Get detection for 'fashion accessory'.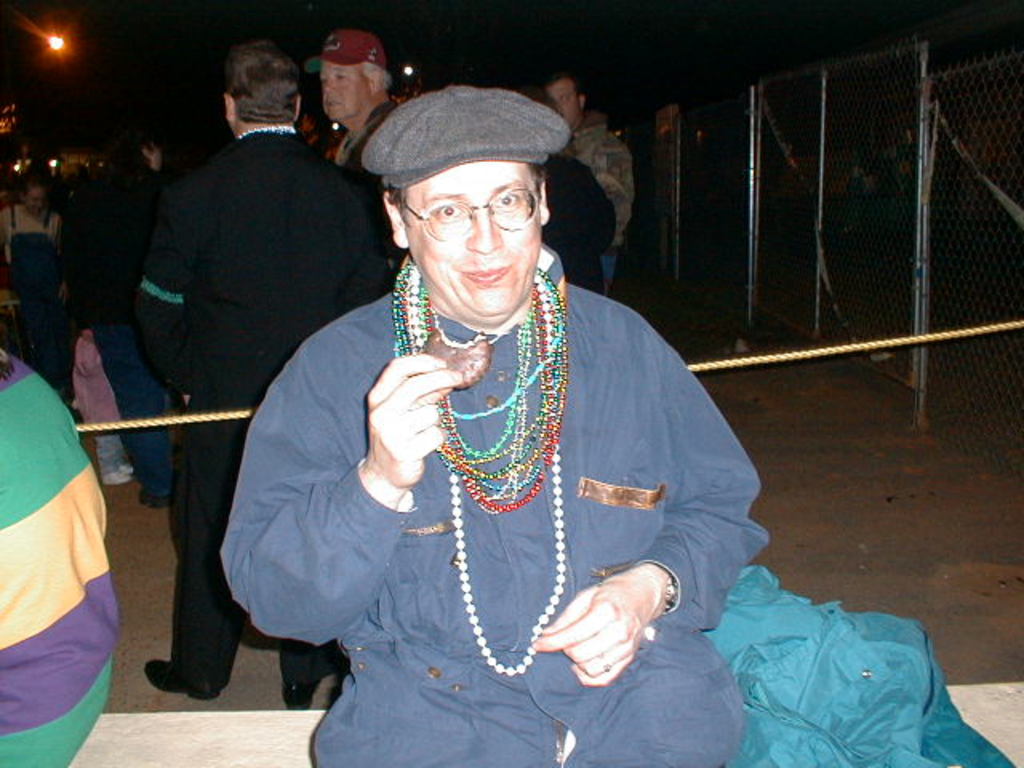
Detection: (left=309, top=22, right=392, bottom=70).
